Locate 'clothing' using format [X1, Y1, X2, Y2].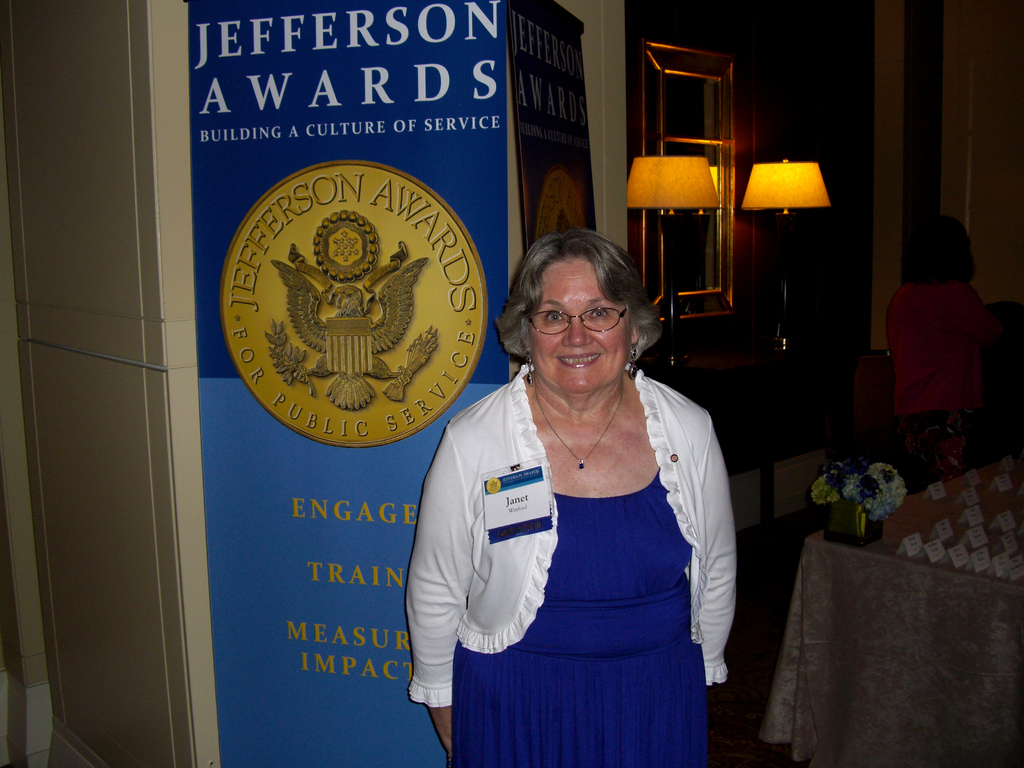
[884, 274, 1000, 504].
